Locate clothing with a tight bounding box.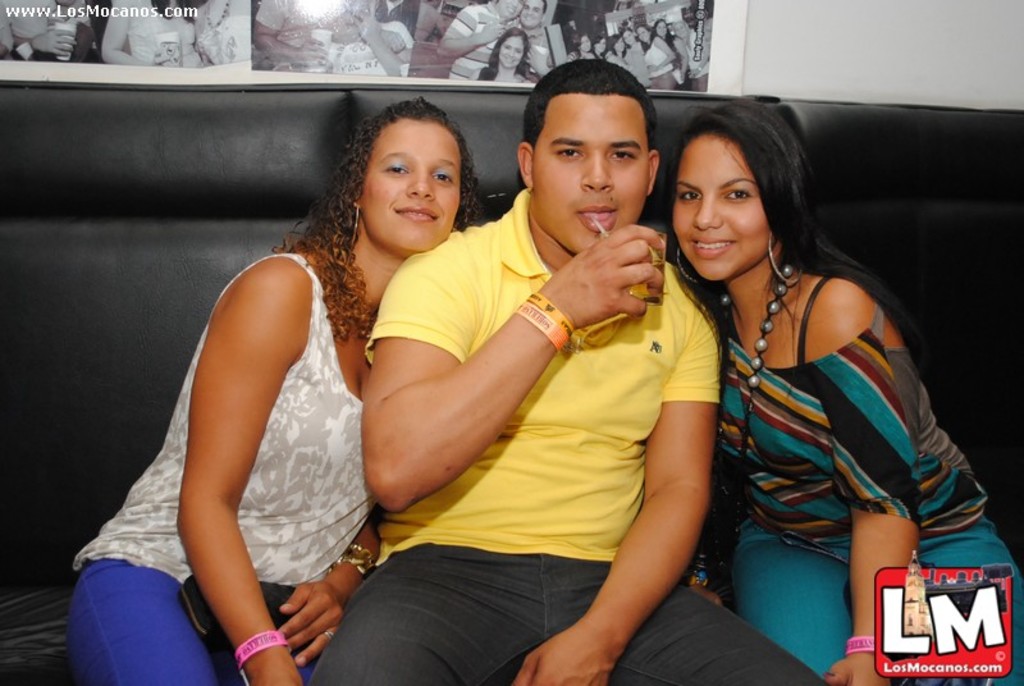
Rect(197, 12, 252, 61).
